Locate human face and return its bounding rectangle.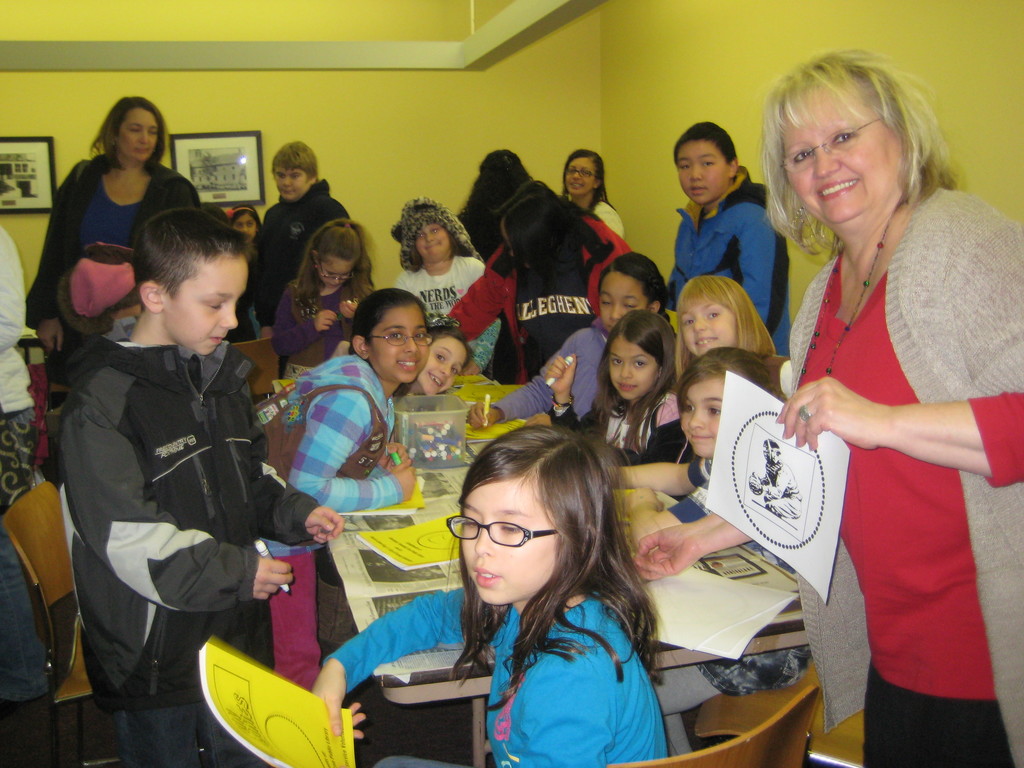
[left=234, top=219, right=254, bottom=239].
